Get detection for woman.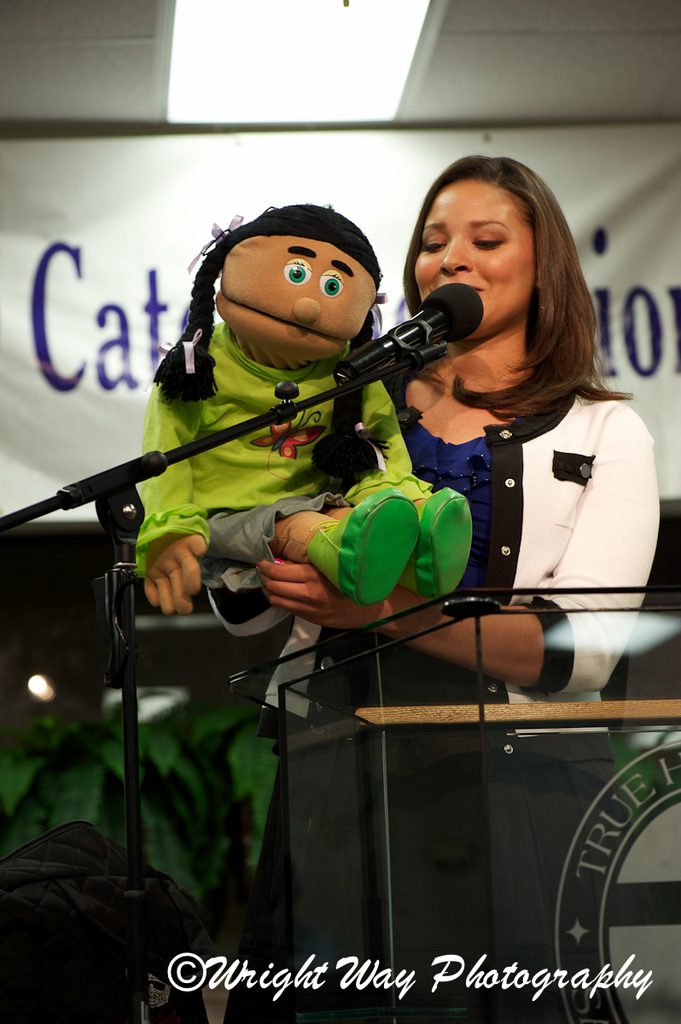
Detection: BBox(235, 148, 663, 1020).
